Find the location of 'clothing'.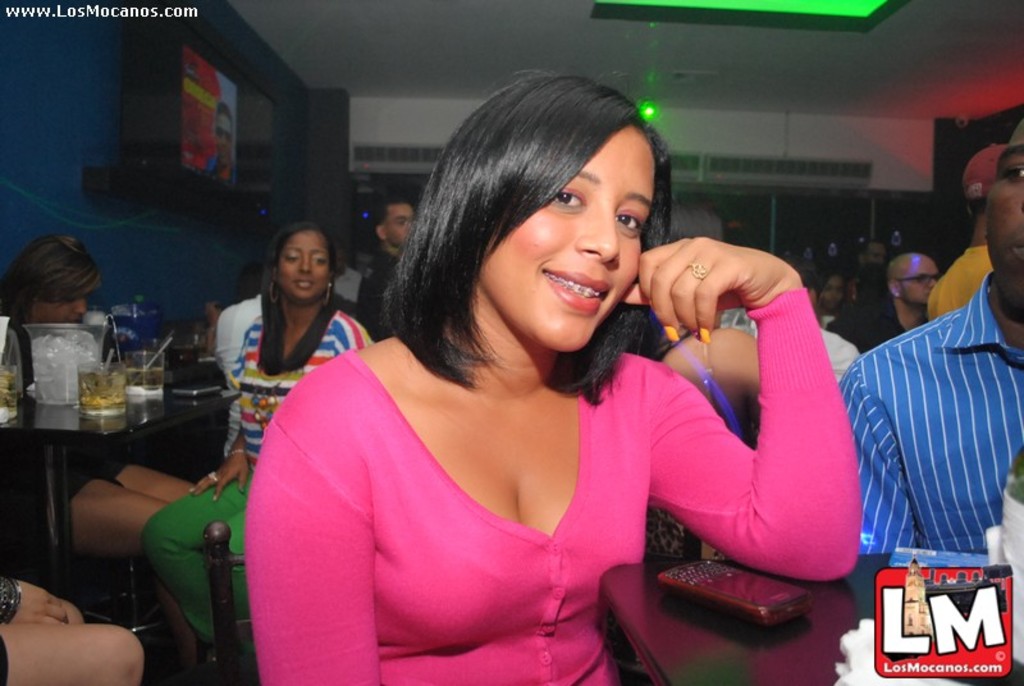
Location: <region>0, 429, 140, 550</region>.
